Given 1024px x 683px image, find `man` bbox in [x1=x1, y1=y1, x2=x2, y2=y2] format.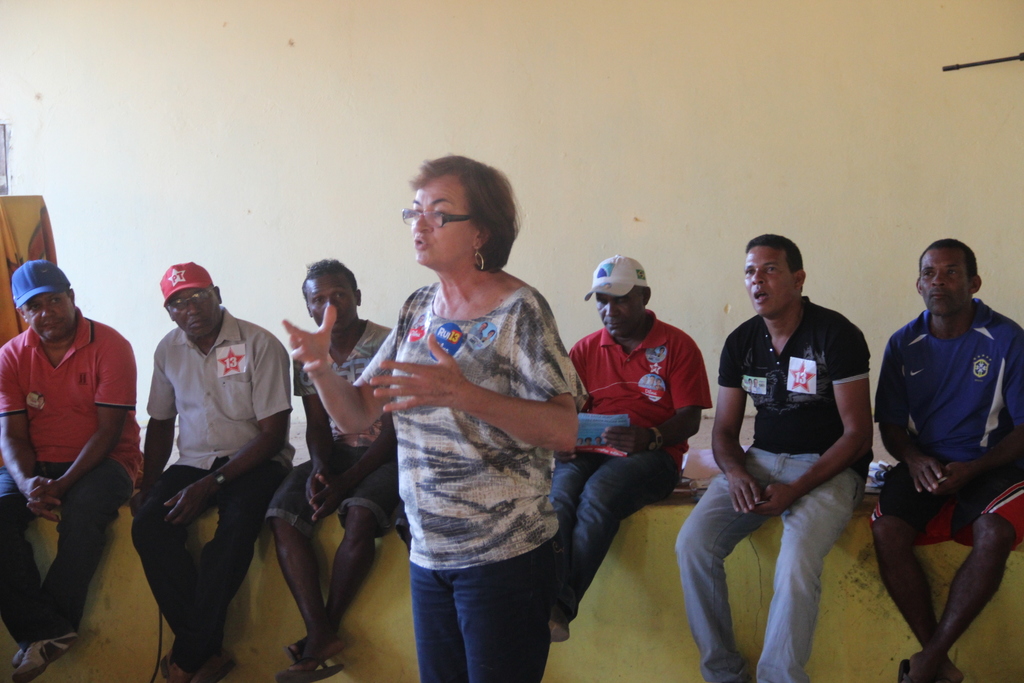
[x1=693, y1=218, x2=904, y2=668].
